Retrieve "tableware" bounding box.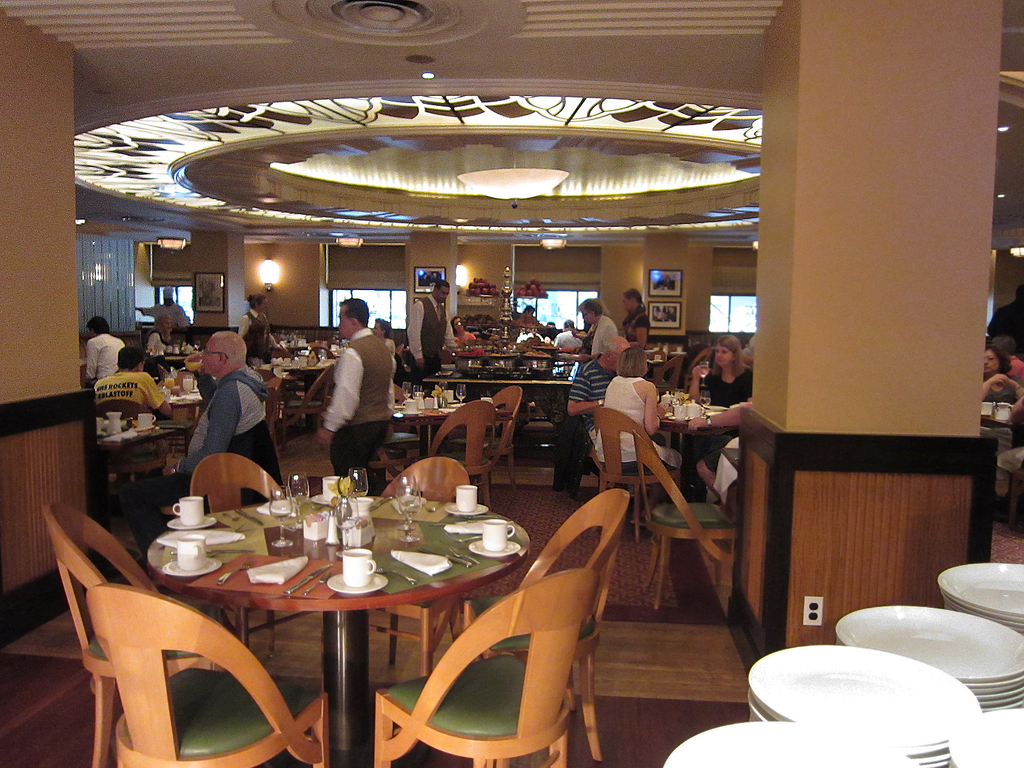
Bounding box: 309, 474, 339, 506.
